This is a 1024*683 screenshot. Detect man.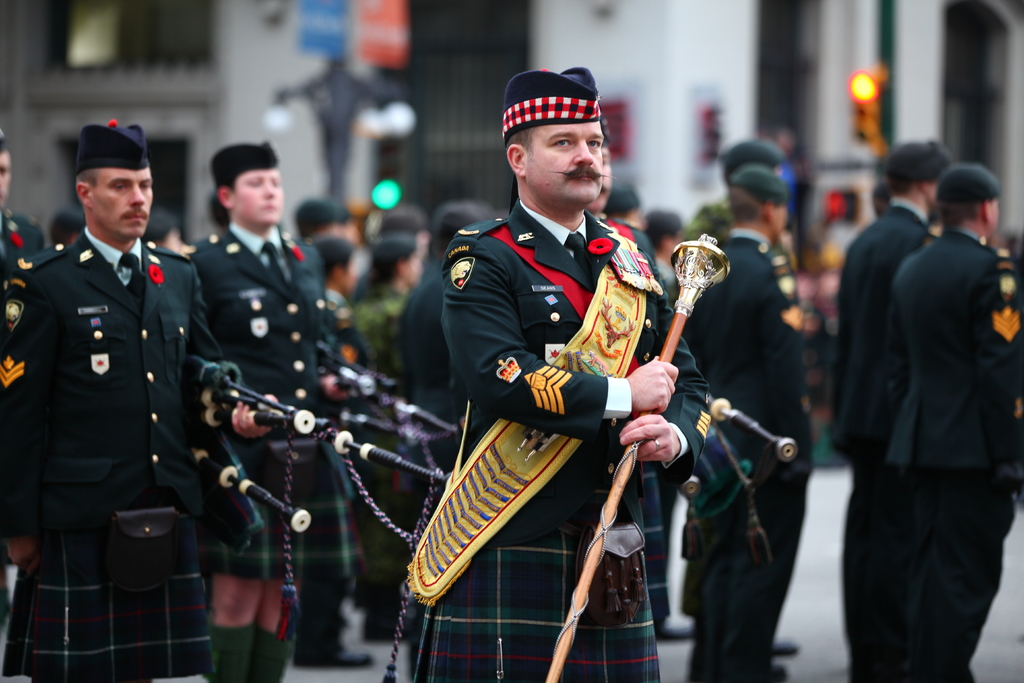
rect(14, 237, 247, 682).
